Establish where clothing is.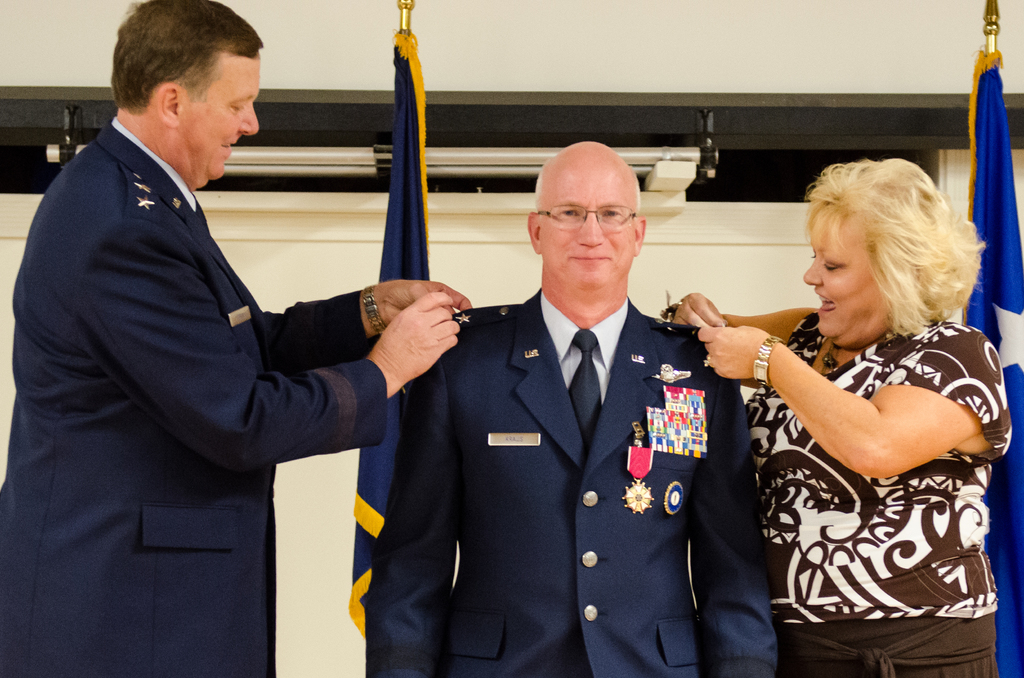
Established at <region>364, 286, 781, 677</region>.
